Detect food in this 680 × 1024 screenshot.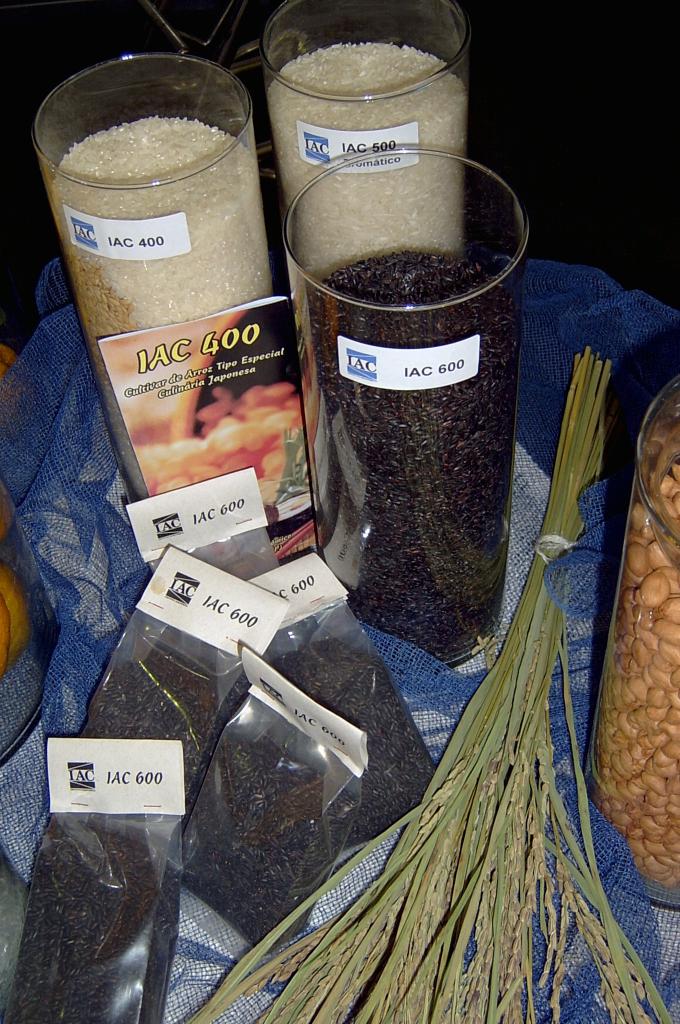
Detection: (left=259, top=3, right=546, bottom=660).
